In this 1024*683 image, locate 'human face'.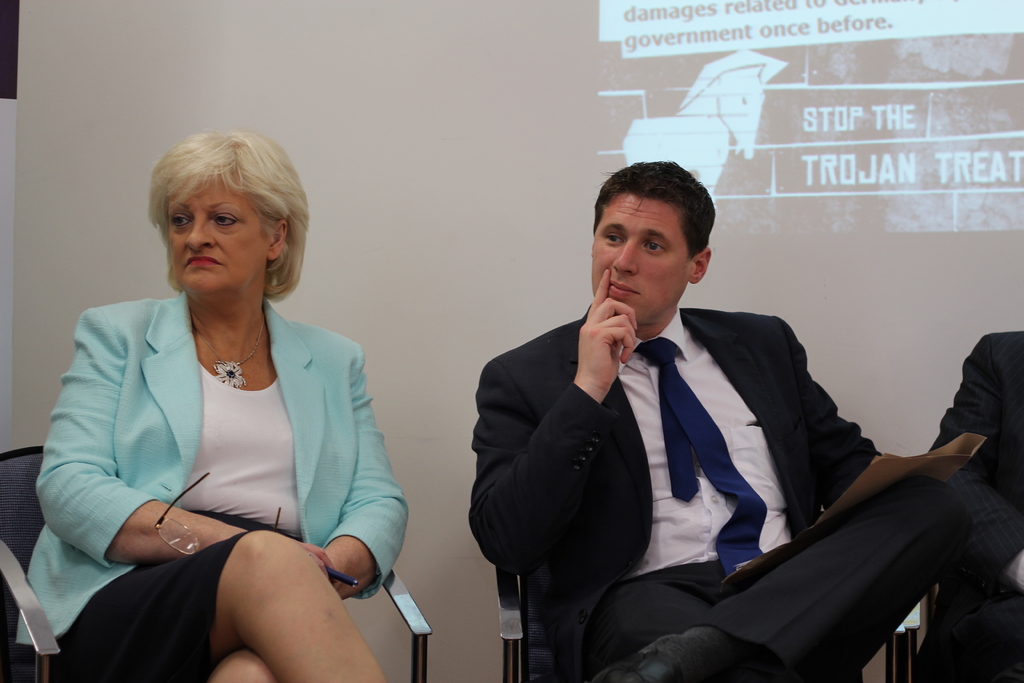
Bounding box: {"left": 594, "top": 199, "right": 683, "bottom": 325}.
